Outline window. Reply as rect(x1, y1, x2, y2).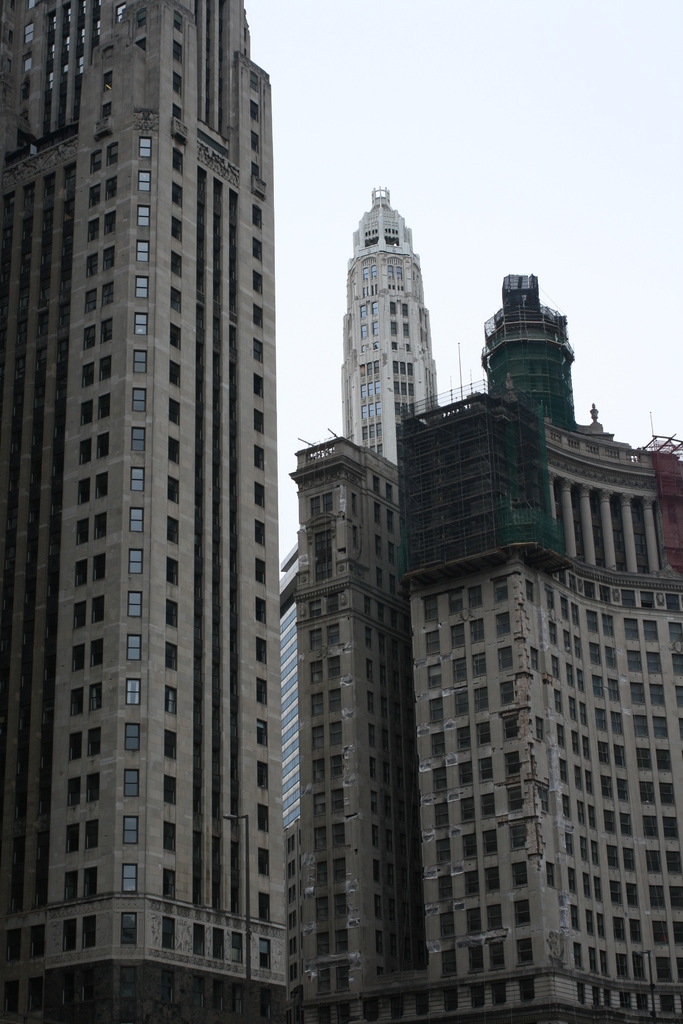
rect(313, 694, 331, 716).
